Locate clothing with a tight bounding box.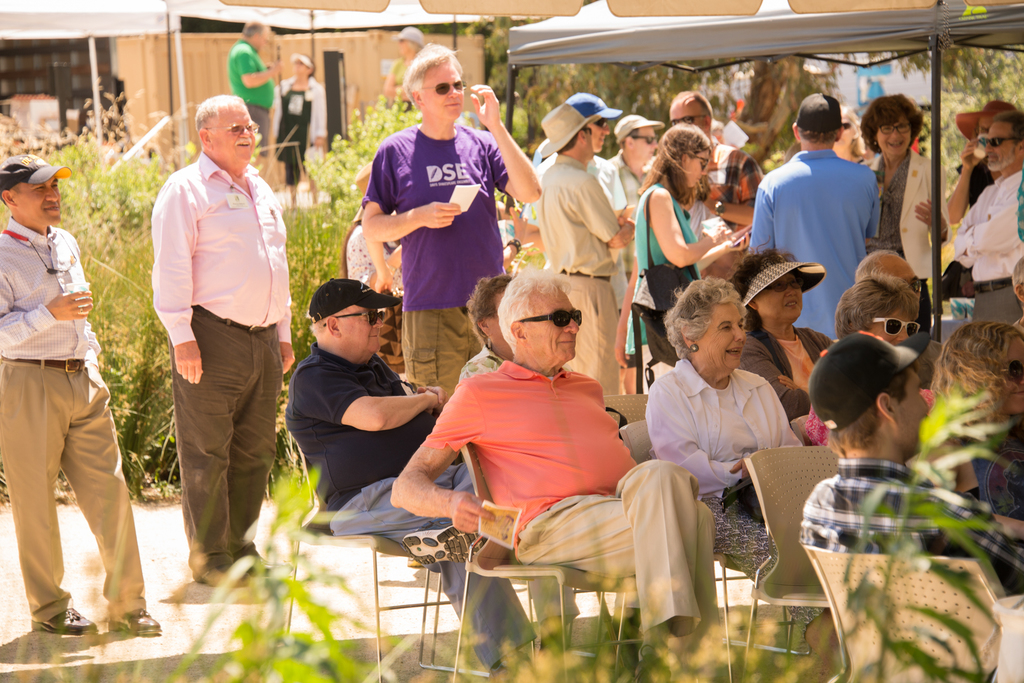
(950,99,1020,209).
